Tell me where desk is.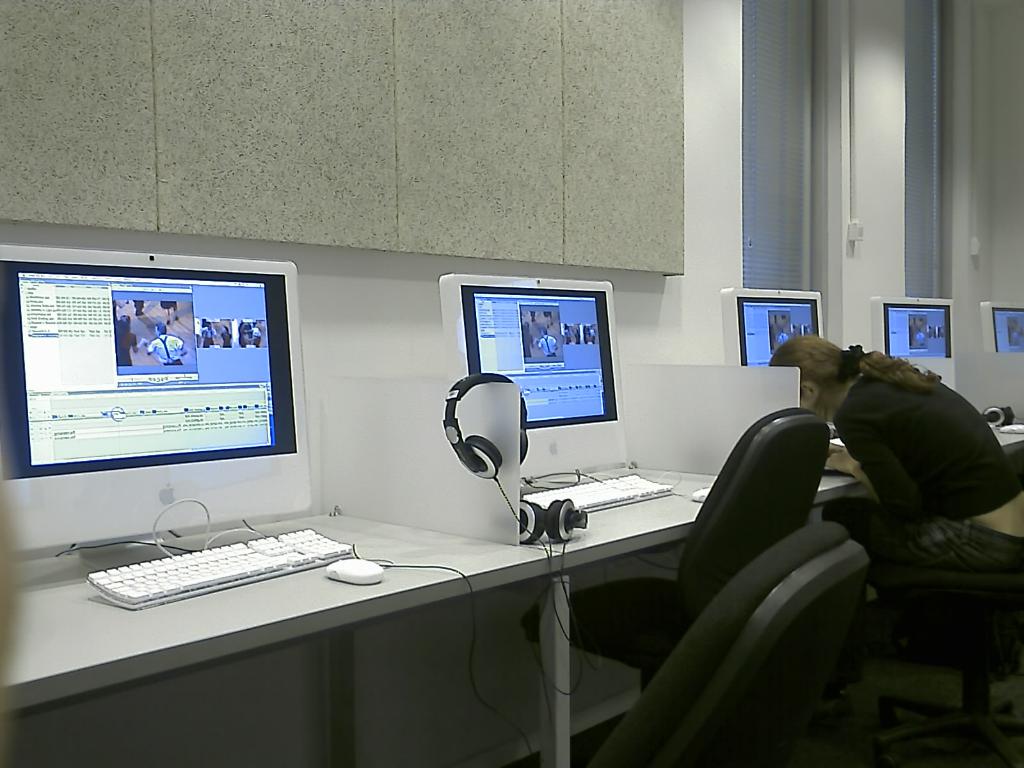
desk is at left=3, top=376, right=1020, bottom=761.
